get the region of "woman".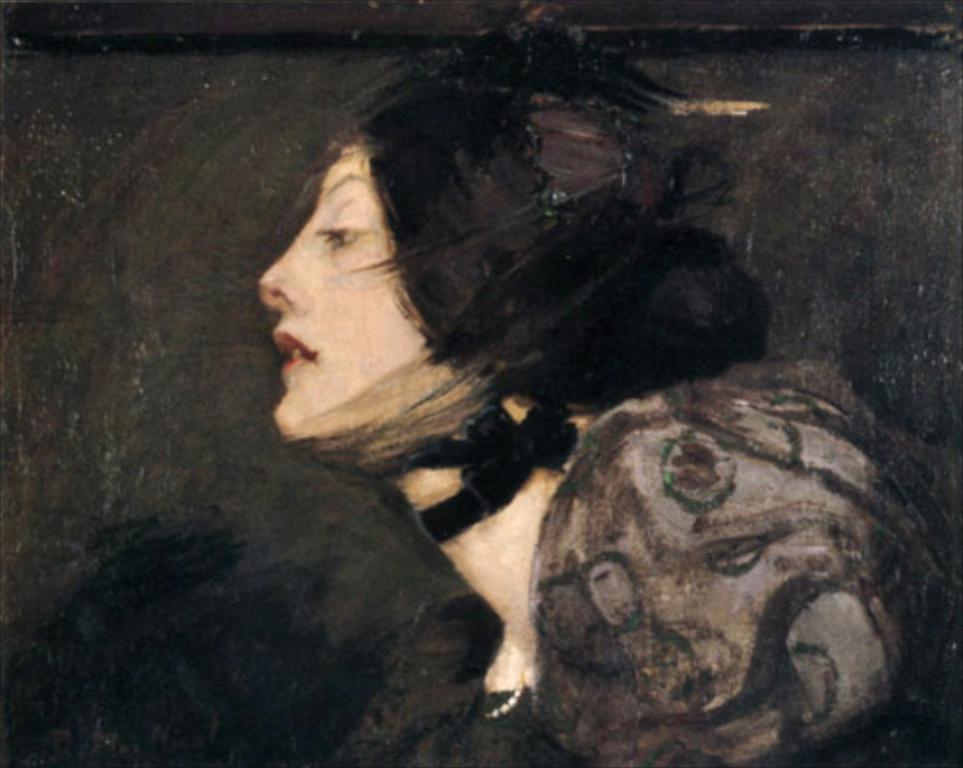
(263,21,961,766).
